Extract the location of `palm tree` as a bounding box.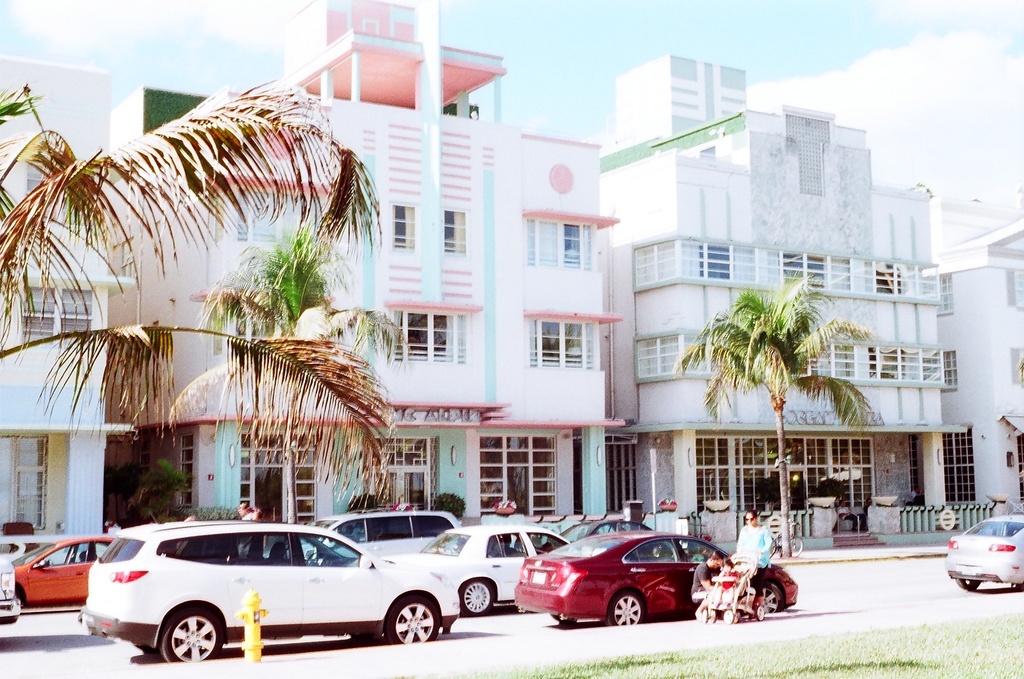
x1=47 y1=72 x2=371 y2=548.
